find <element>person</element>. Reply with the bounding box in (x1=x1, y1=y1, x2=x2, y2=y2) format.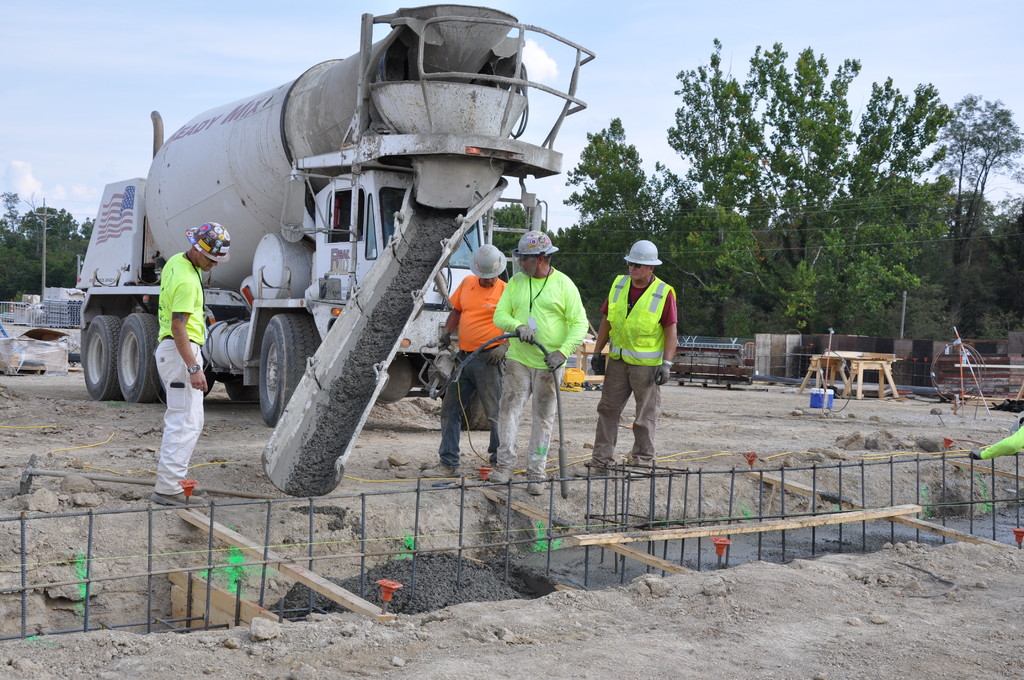
(x1=489, y1=225, x2=589, y2=499).
